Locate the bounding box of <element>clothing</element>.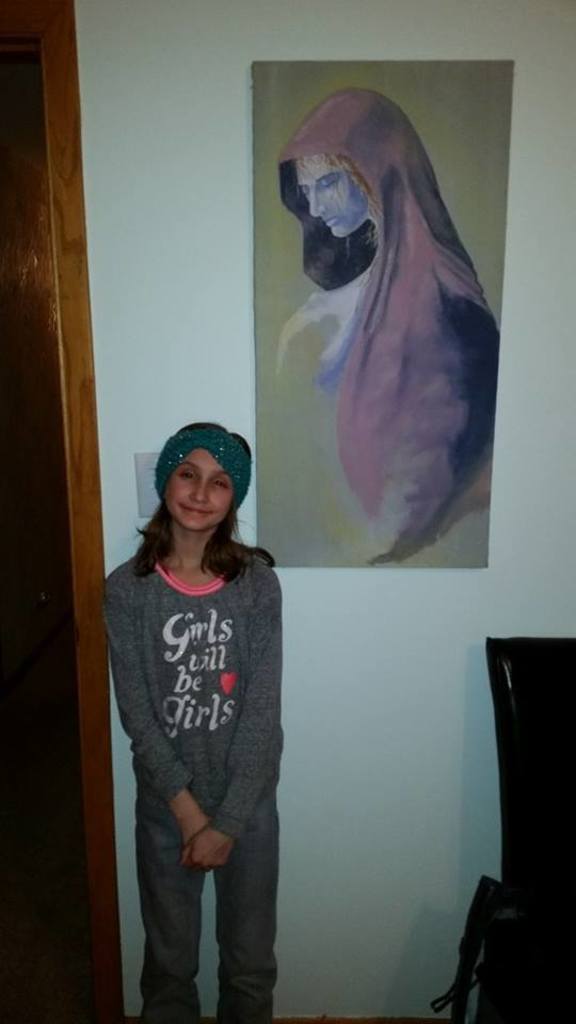
Bounding box: l=100, t=493, r=281, b=996.
